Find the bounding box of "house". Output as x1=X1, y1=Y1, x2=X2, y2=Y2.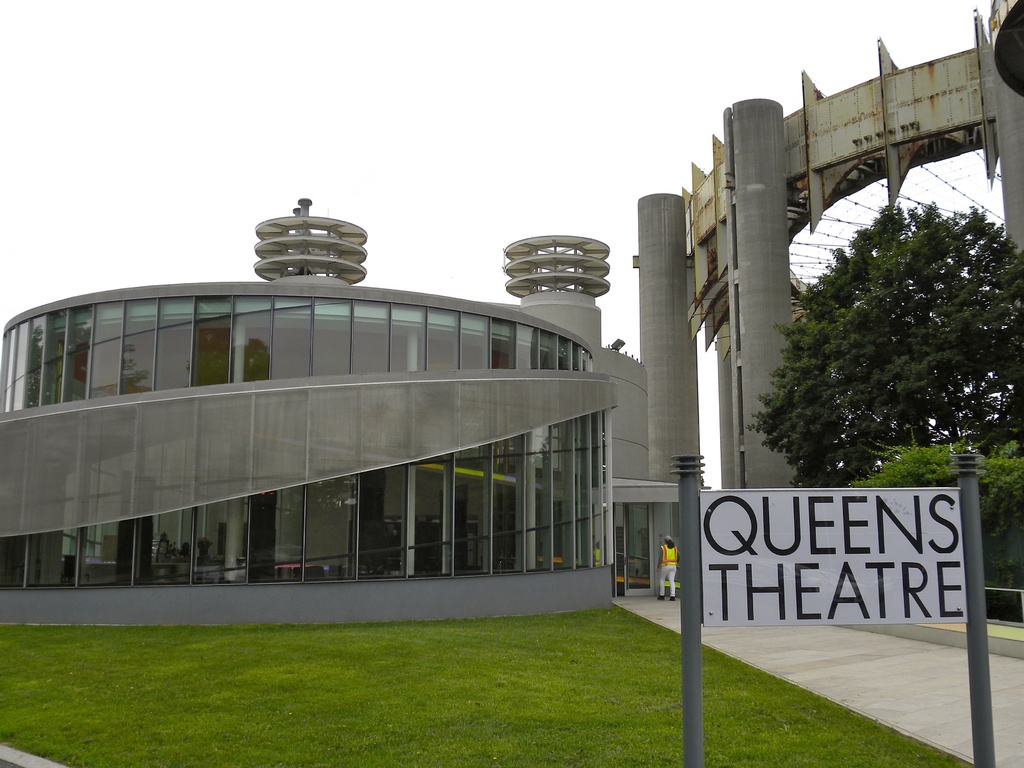
x1=4, y1=143, x2=766, y2=623.
